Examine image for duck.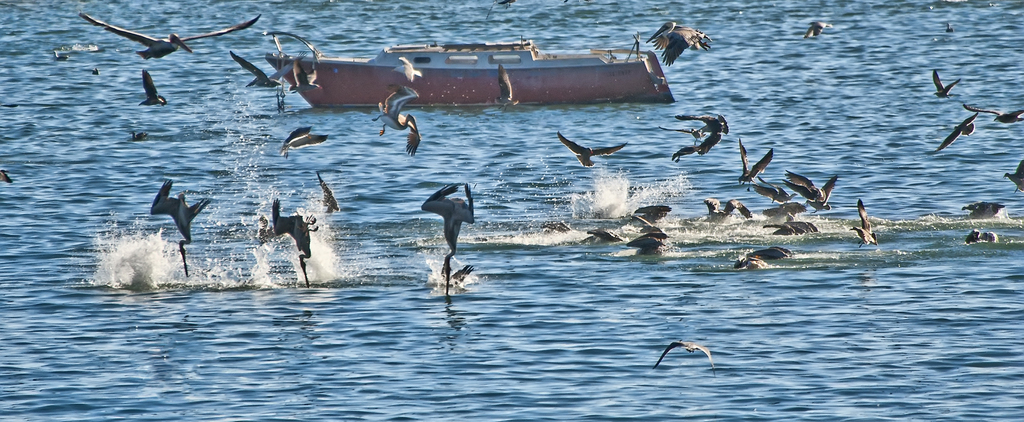
Examination result: x1=211, y1=22, x2=306, y2=111.
